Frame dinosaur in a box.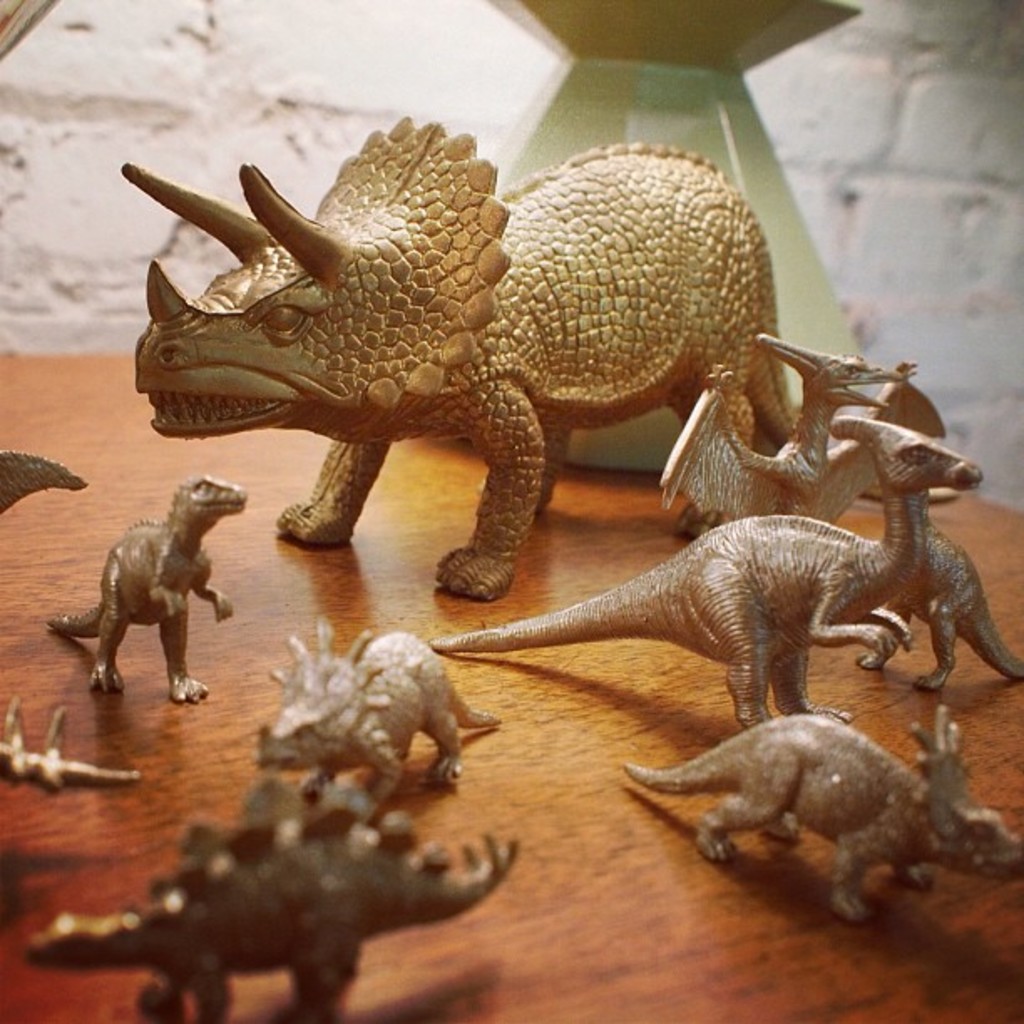
0:448:84:520.
